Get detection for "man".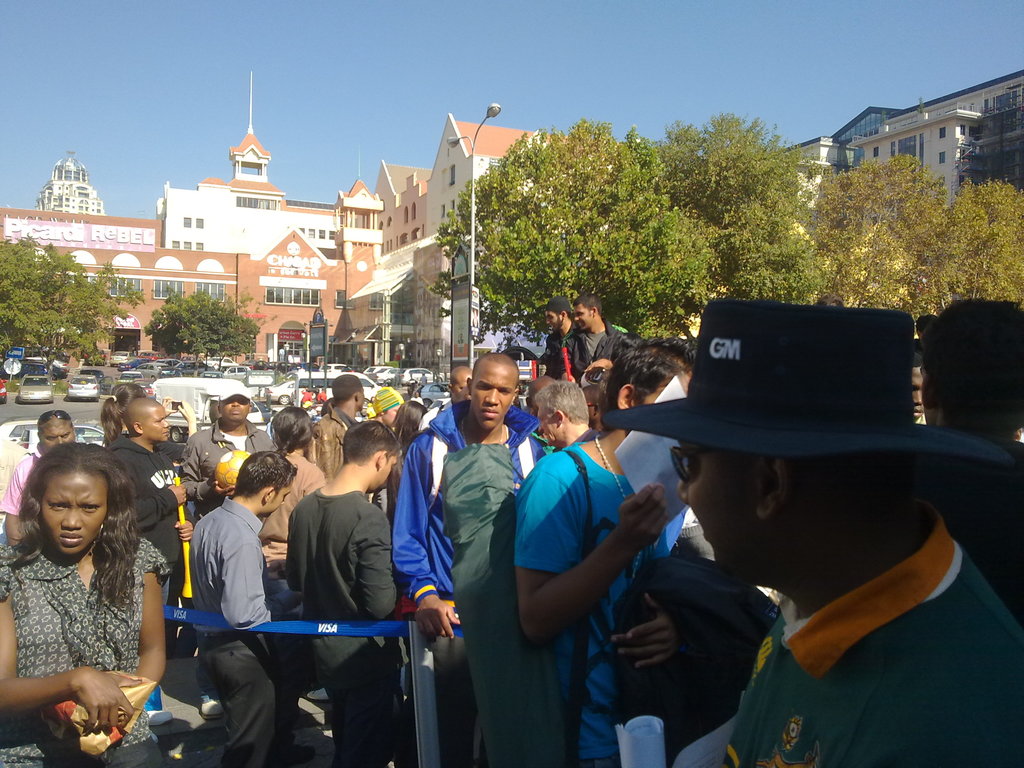
Detection: 305, 374, 367, 478.
